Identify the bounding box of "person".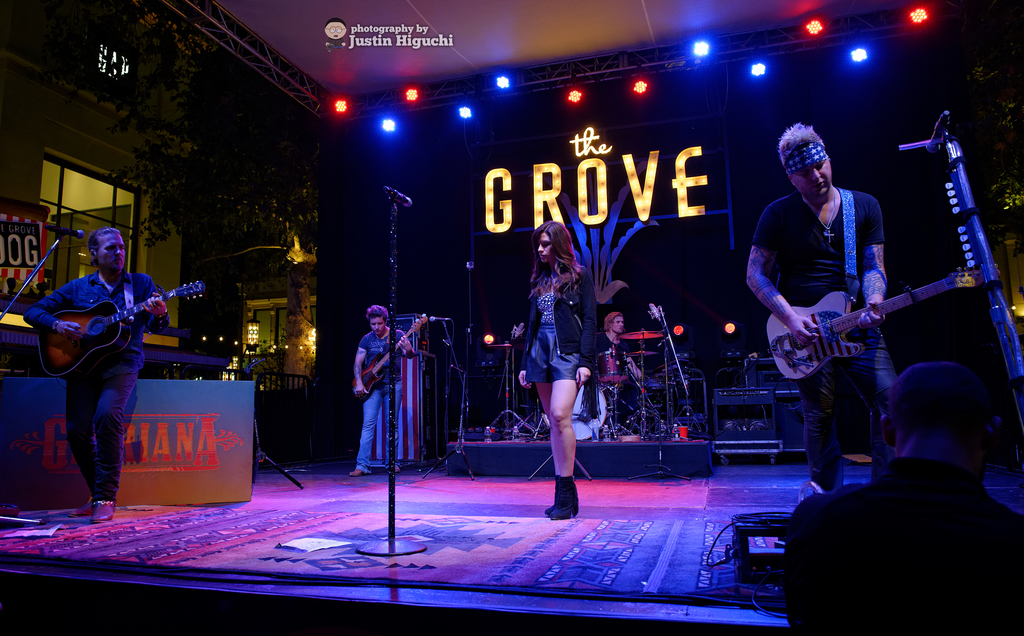
bbox(593, 308, 650, 394).
